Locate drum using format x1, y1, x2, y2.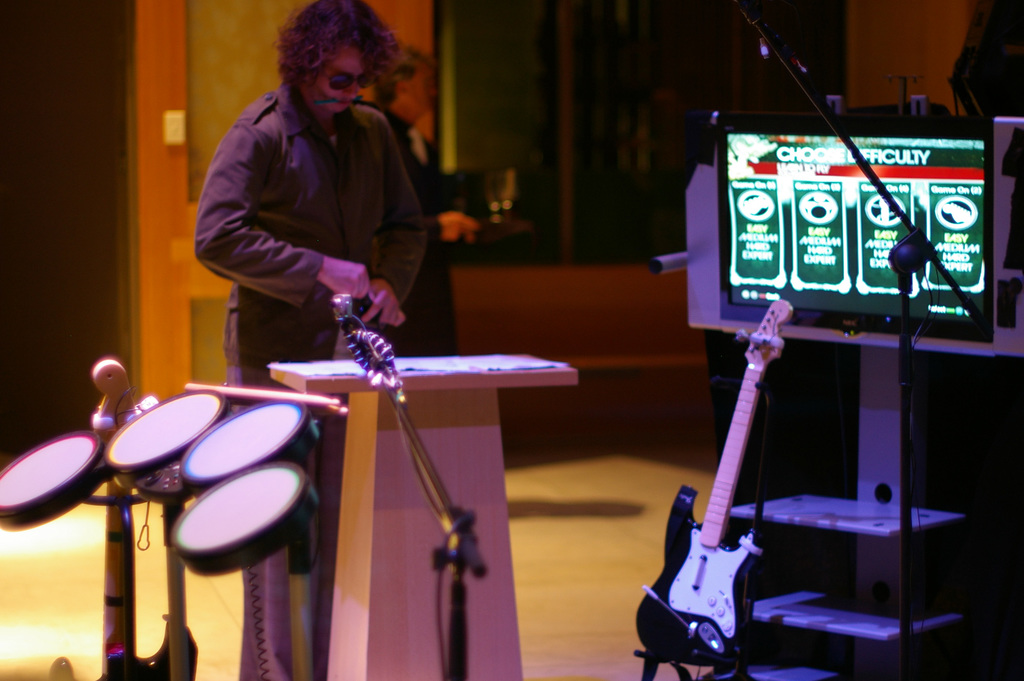
179, 398, 321, 497.
